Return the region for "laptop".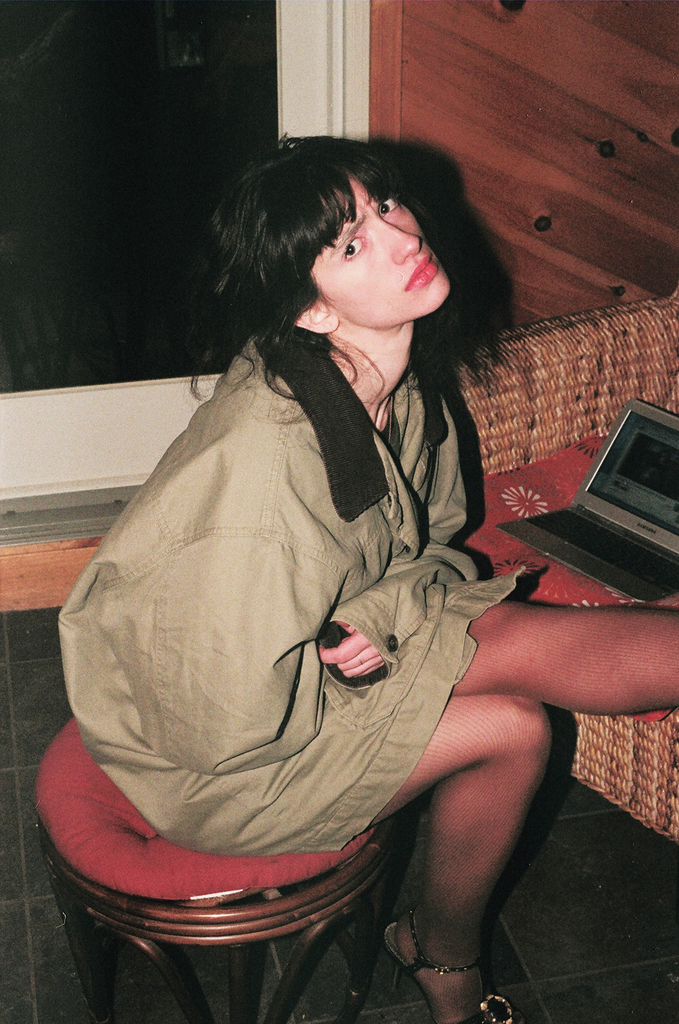
(507, 401, 668, 586).
